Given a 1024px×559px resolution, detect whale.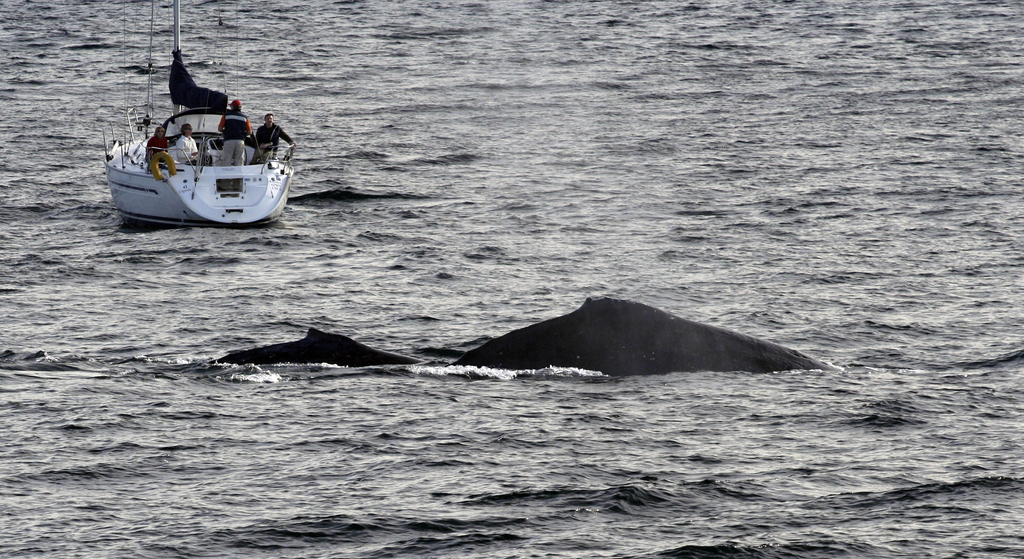
left=449, top=295, right=847, bottom=375.
